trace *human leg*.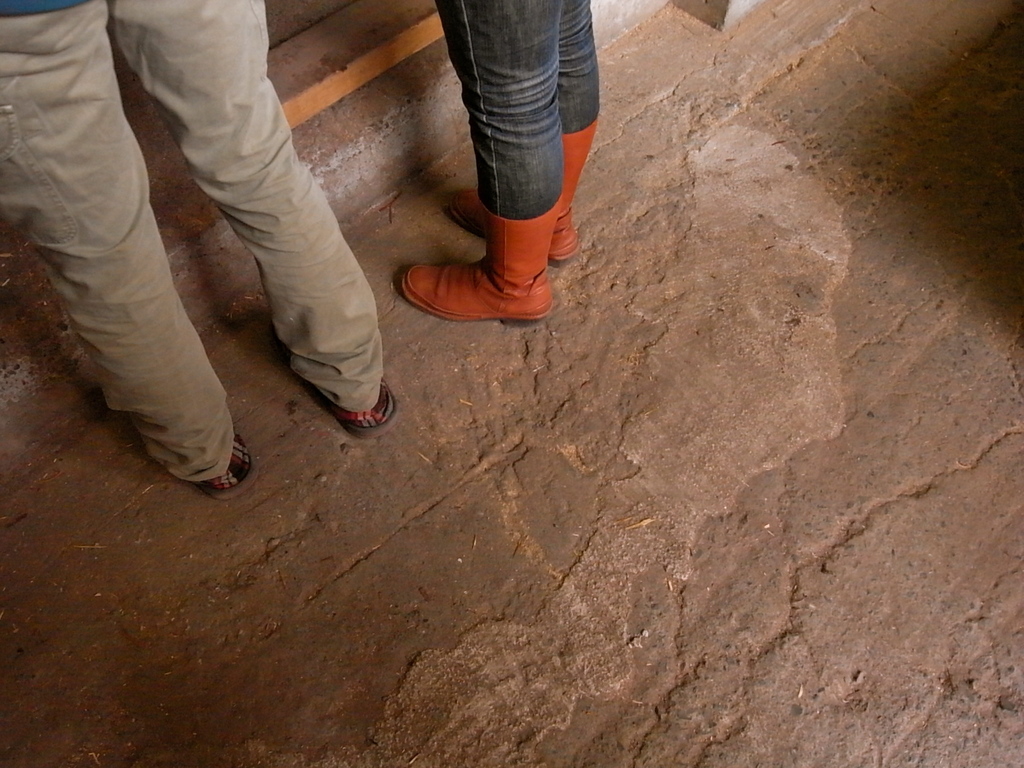
Traced to crop(111, 0, 387, 429).
